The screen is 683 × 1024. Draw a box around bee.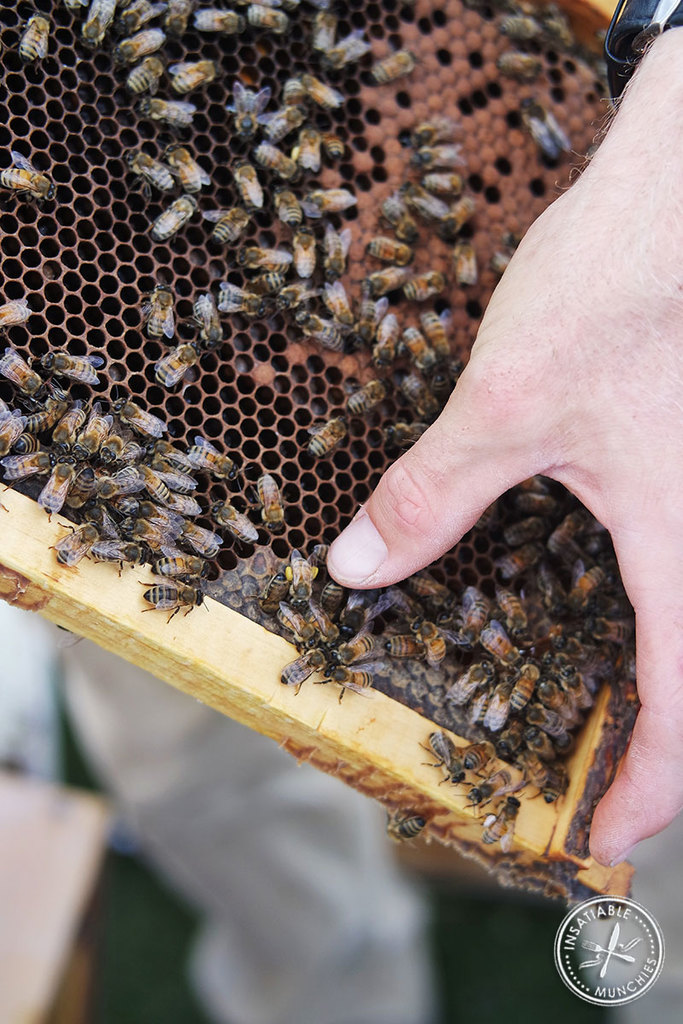
{"x1": 233, "y1": 247, "x2": 291, "y2": 285}.
